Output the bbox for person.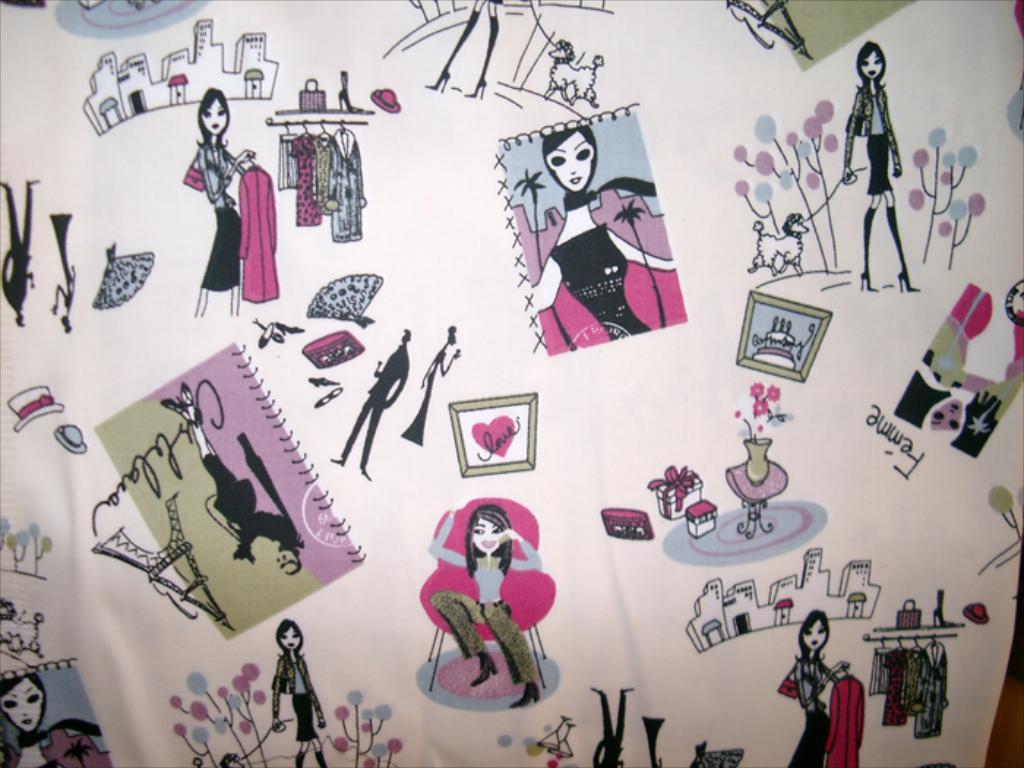
x1=402 y1=316 x2=467 y2=446.
